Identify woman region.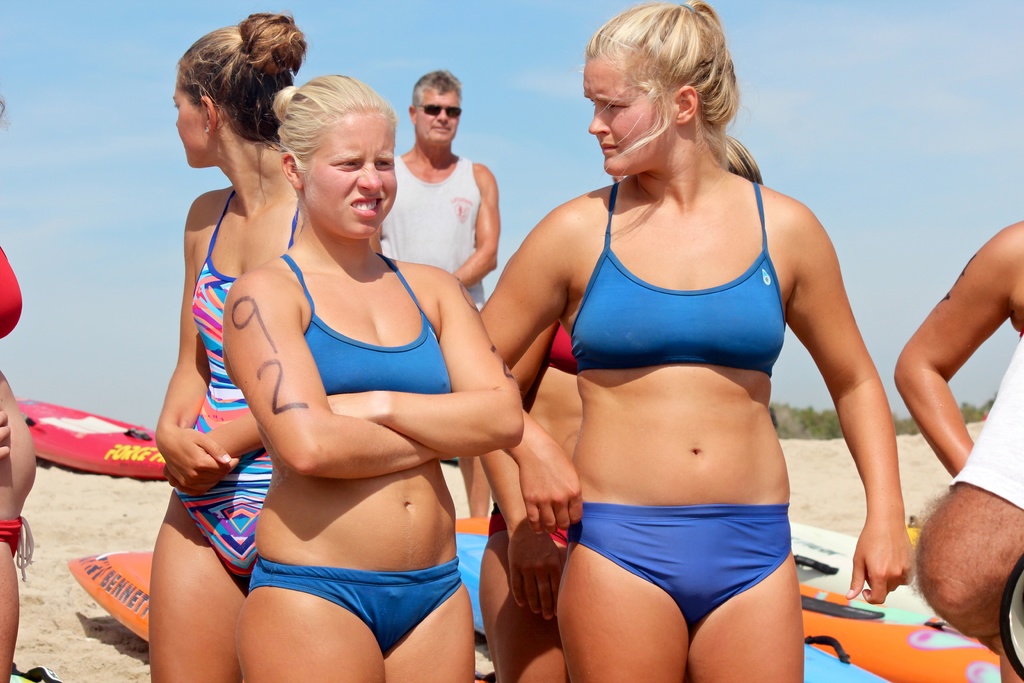
Region: 475,0,919,682.
